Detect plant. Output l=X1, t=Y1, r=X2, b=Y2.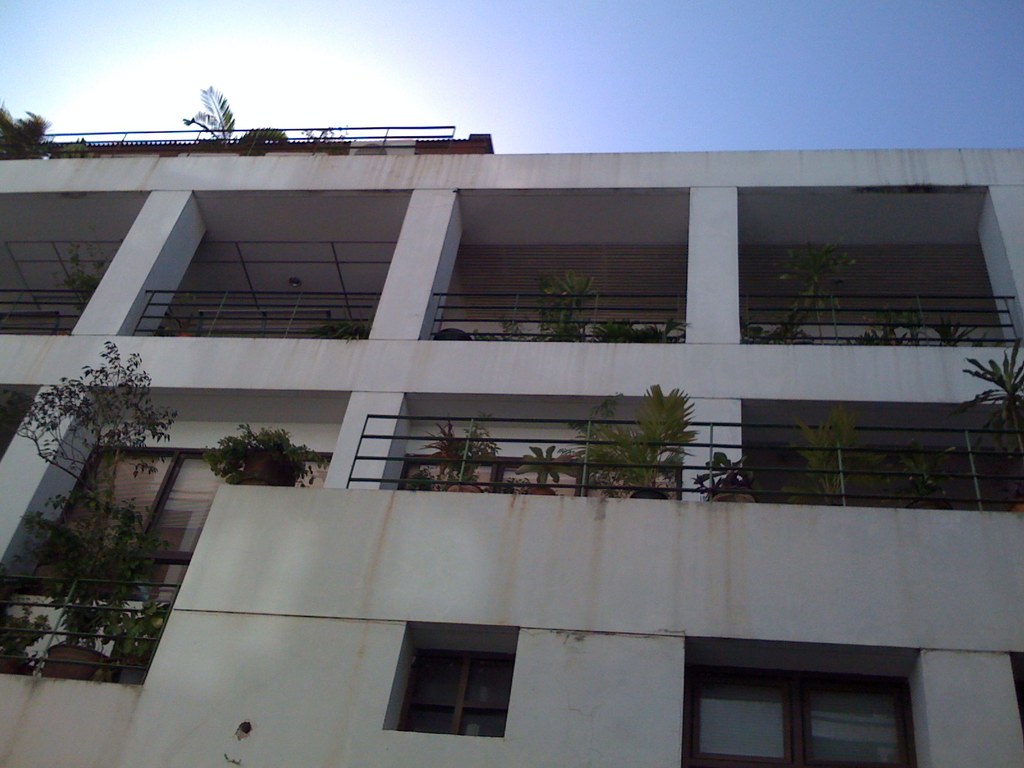
l=691, t=445, r=766, b=497.
